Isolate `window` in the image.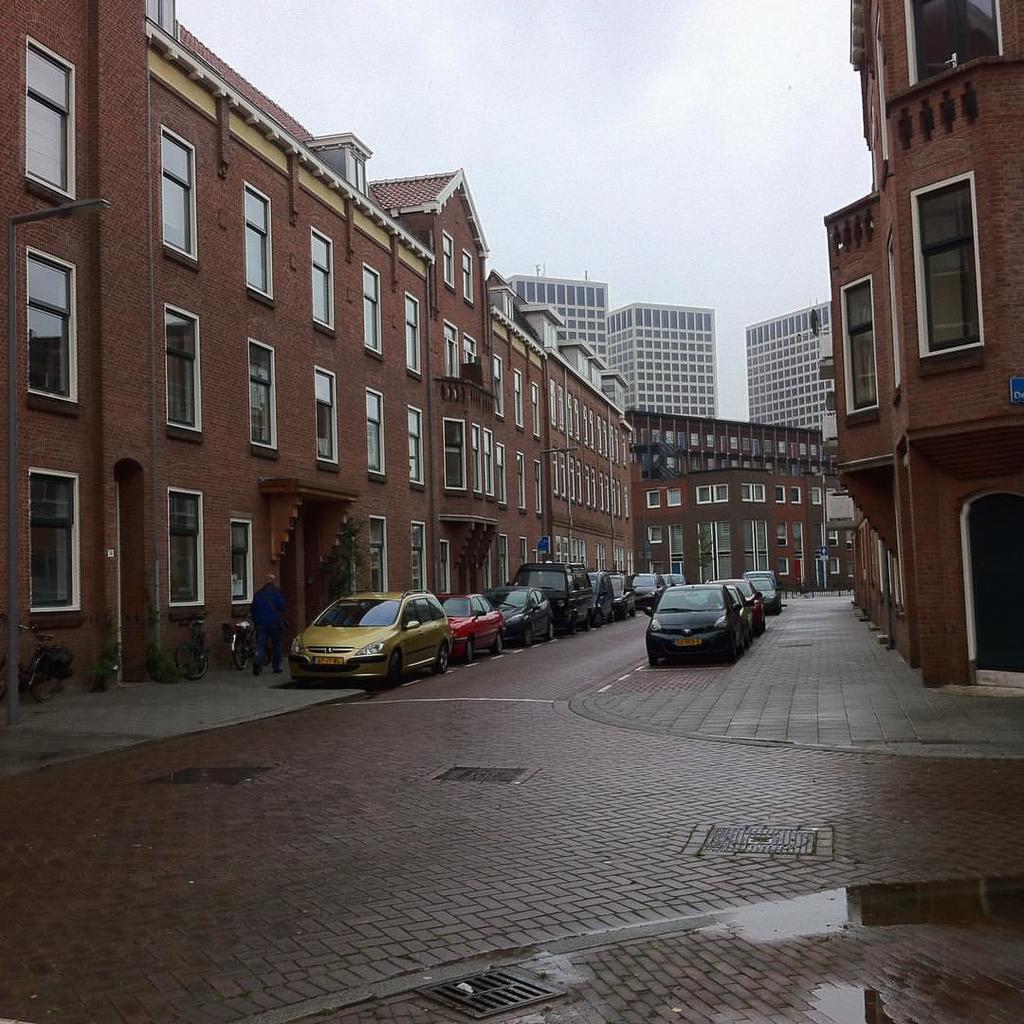
Isolated region: bbox=(237, 330, 281, 461).
